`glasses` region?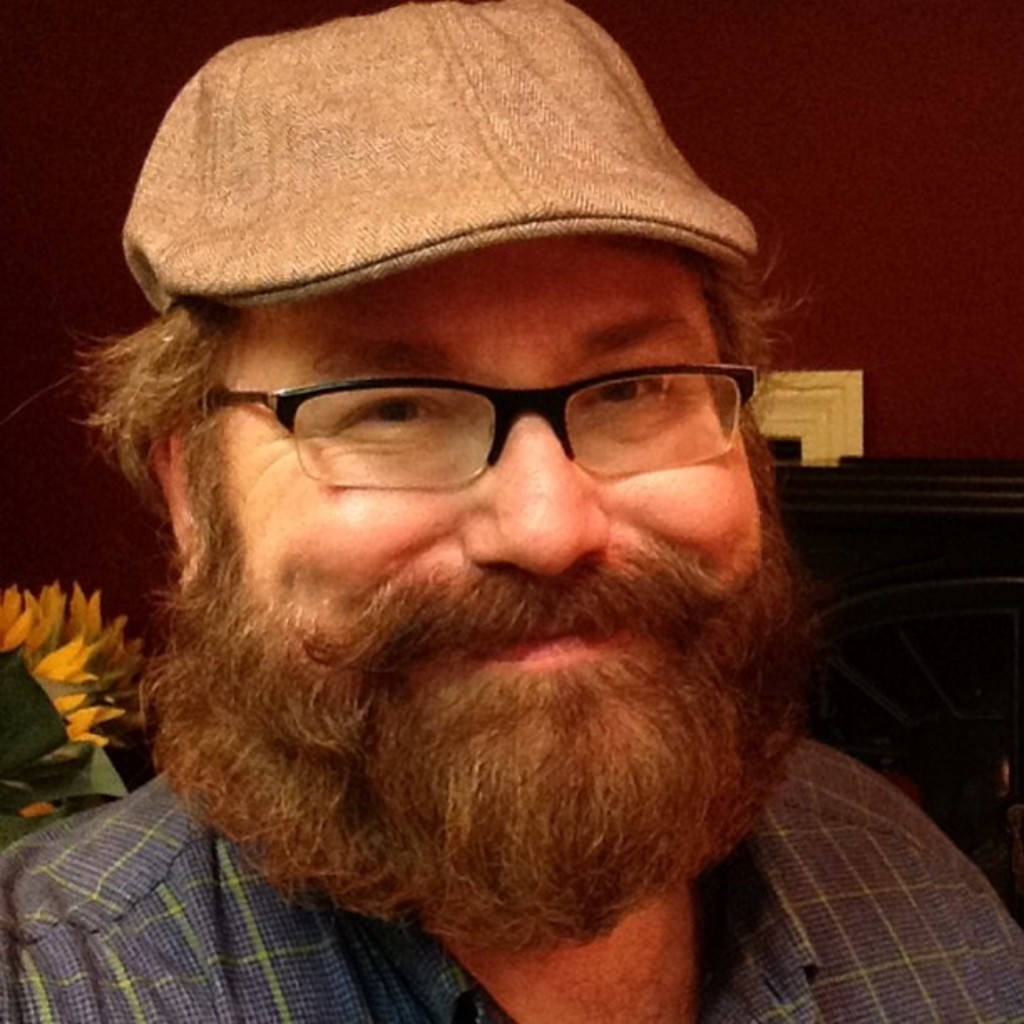
detection(209, 350, 788, 495)
